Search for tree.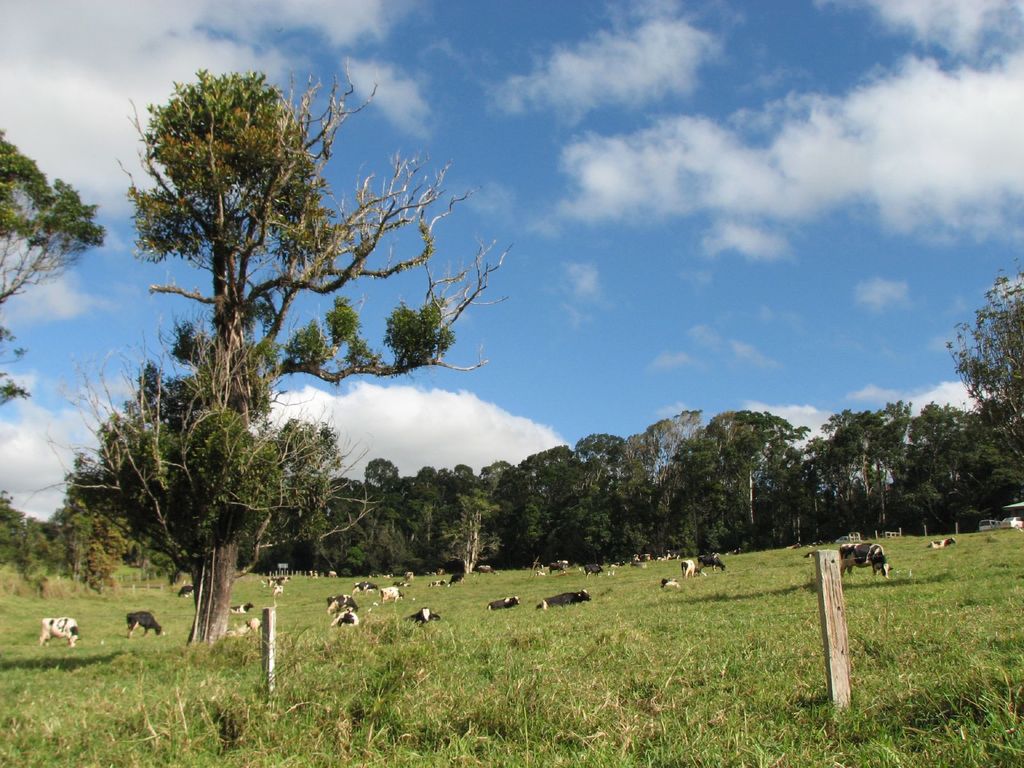
Found at [left=0, top=482, right=51, bottom=579].
